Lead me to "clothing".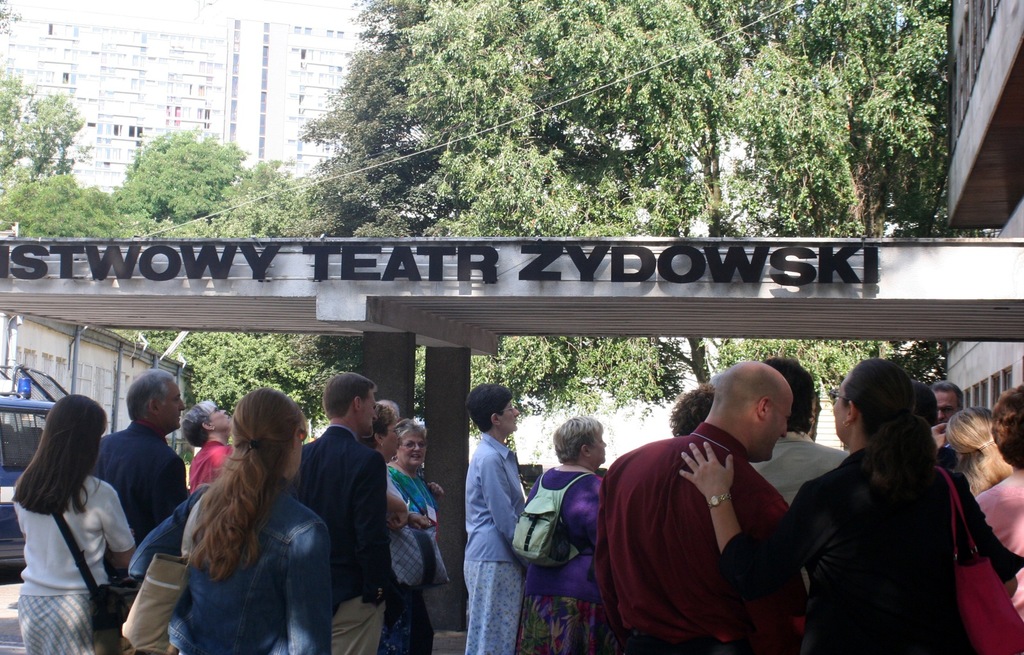
Lead to region(518, 466, 612, 654).
